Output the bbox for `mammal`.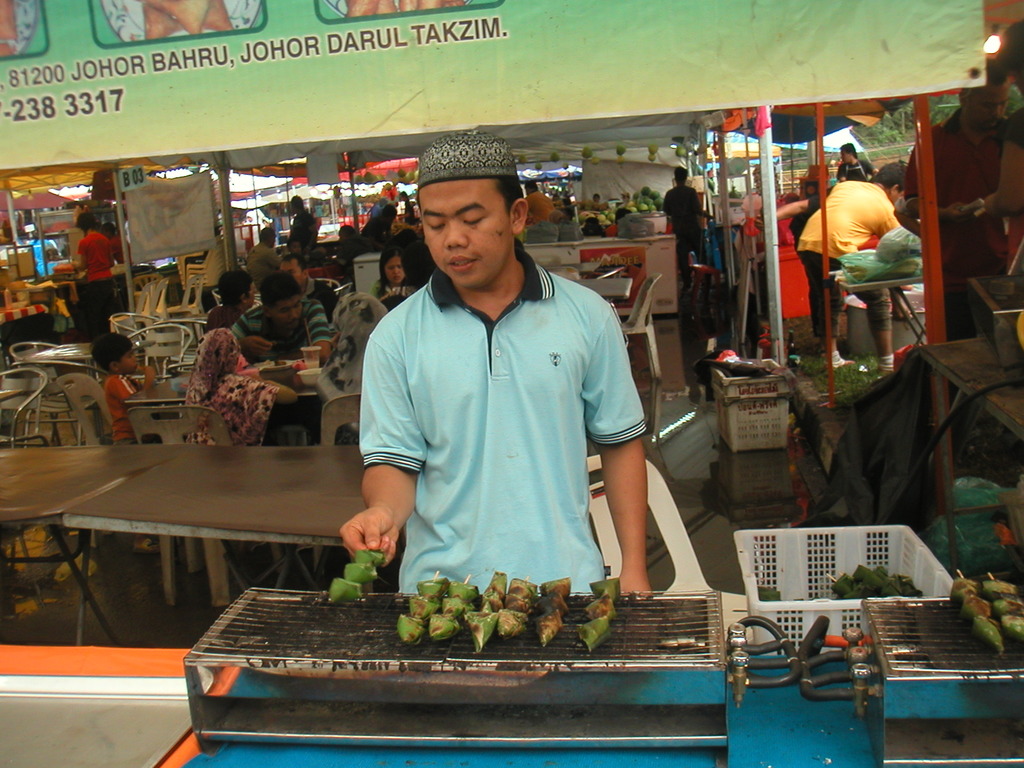
bbox(86, 330, 156, 549).
